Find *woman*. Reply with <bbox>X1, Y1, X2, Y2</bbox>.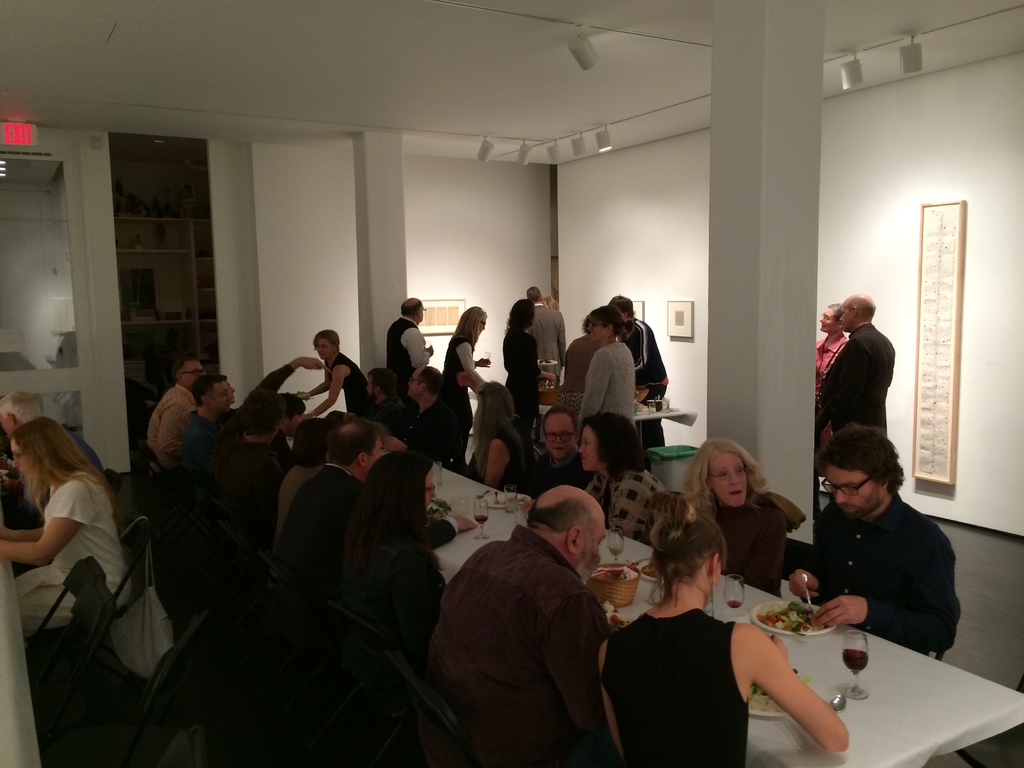
<bbox>288, 330, 372, 420</bbox>.
